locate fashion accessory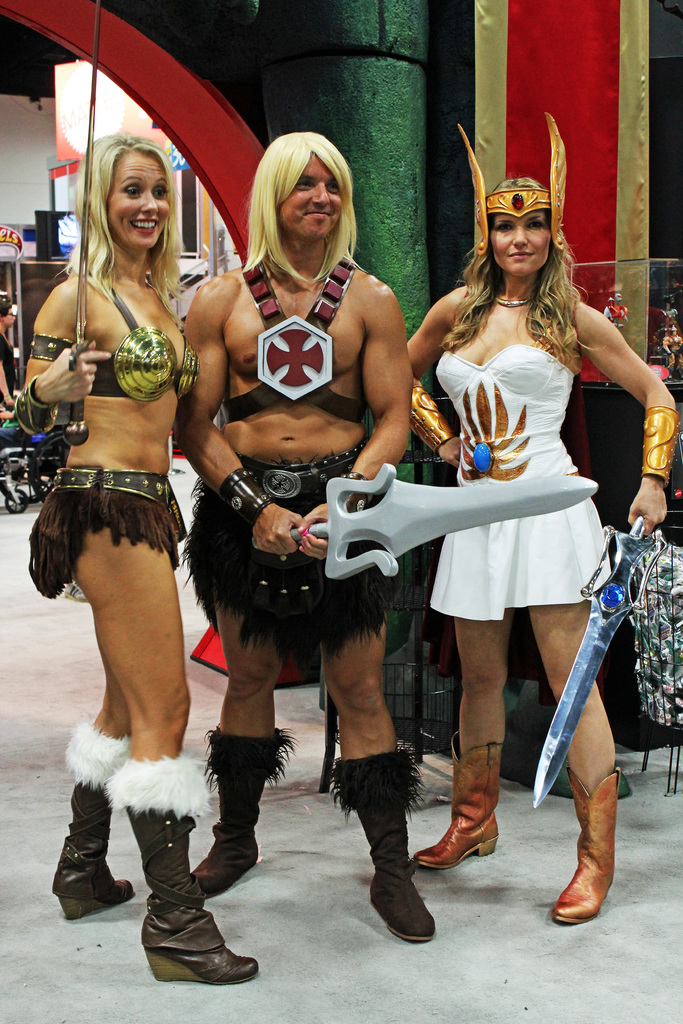
194:721:294:899
